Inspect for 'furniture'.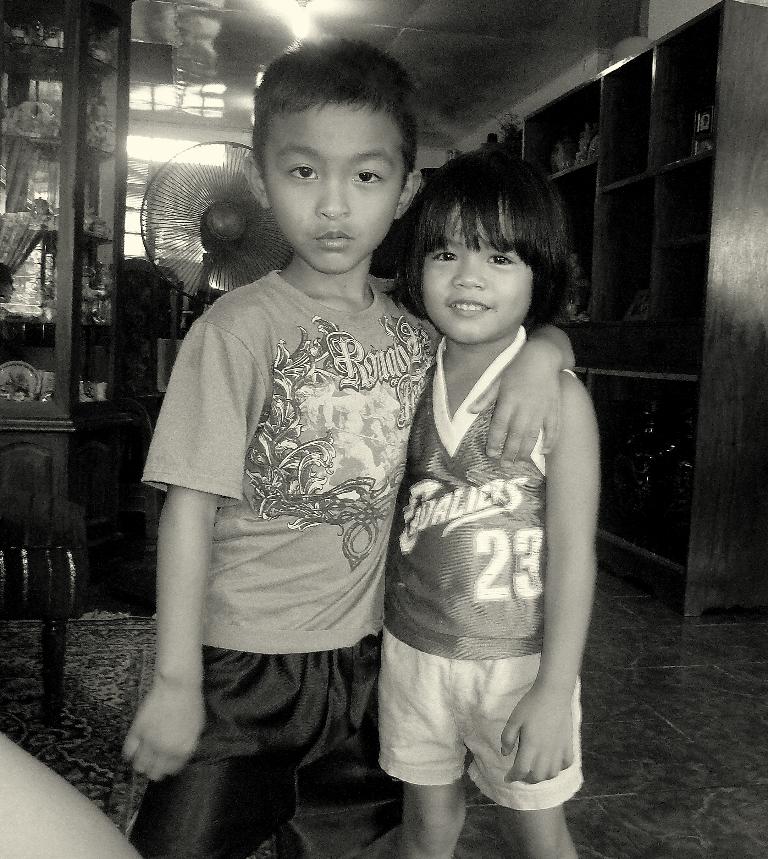
Inspection: crop(0, 0, 134, 723).
